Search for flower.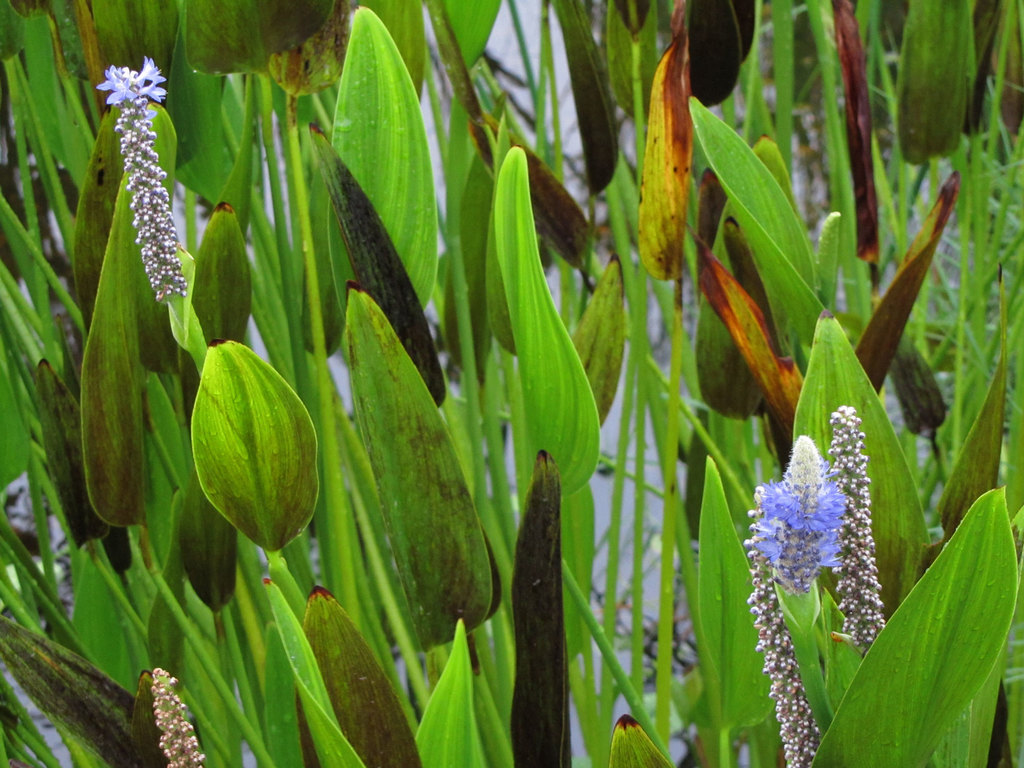
Found at BBox(84, 63, 191, 315).
